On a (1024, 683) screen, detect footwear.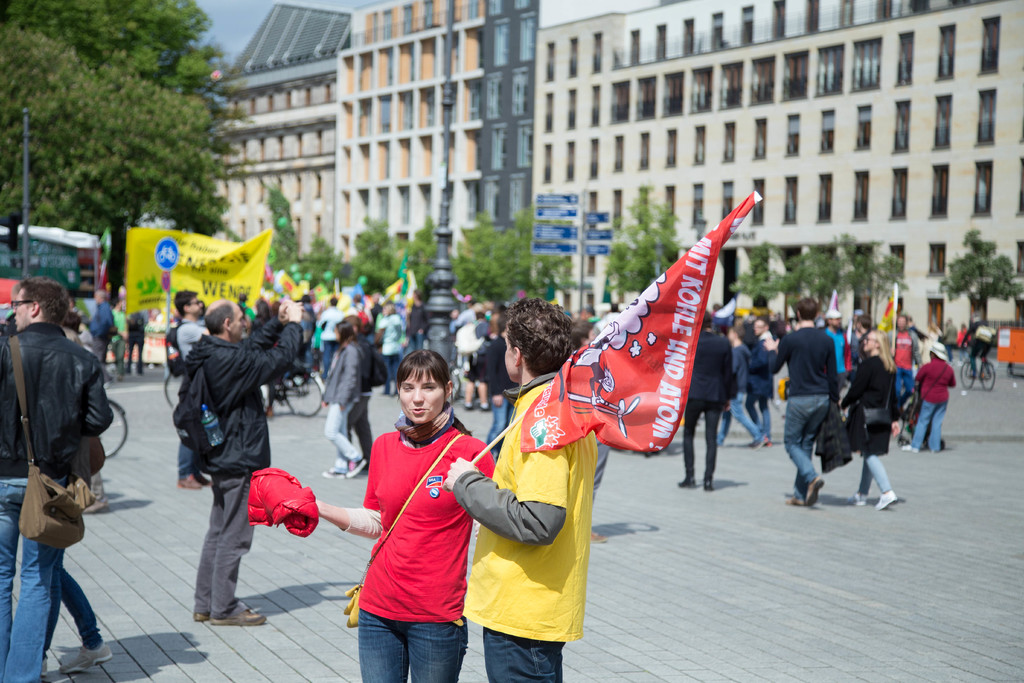
673/479/694/486.
